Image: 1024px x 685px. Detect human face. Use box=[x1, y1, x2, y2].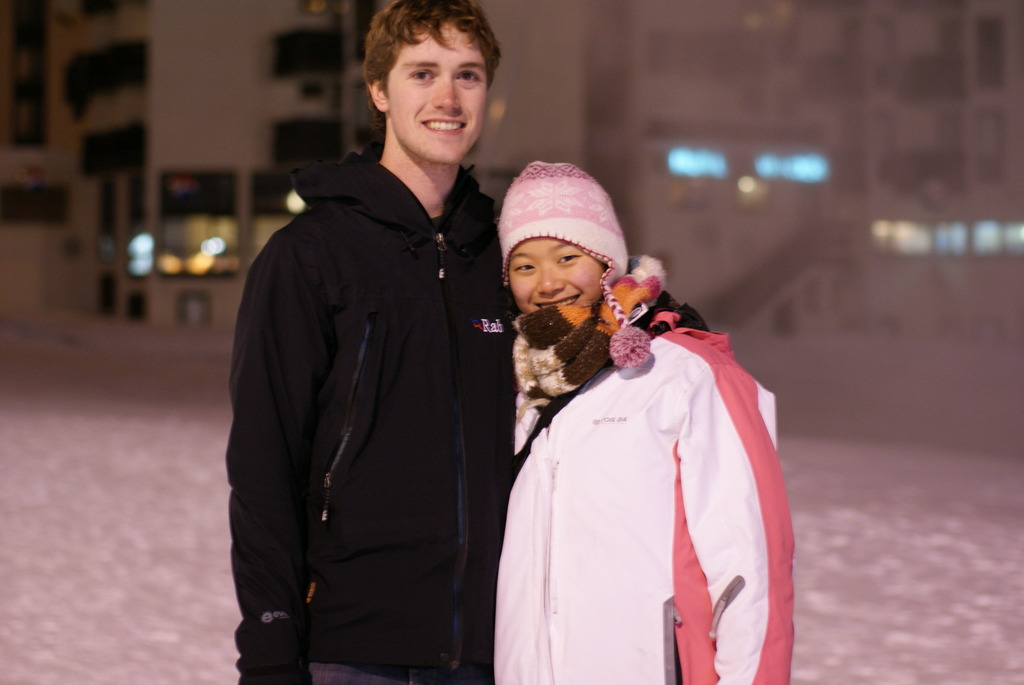
box=[390, 6, 493, 165].
